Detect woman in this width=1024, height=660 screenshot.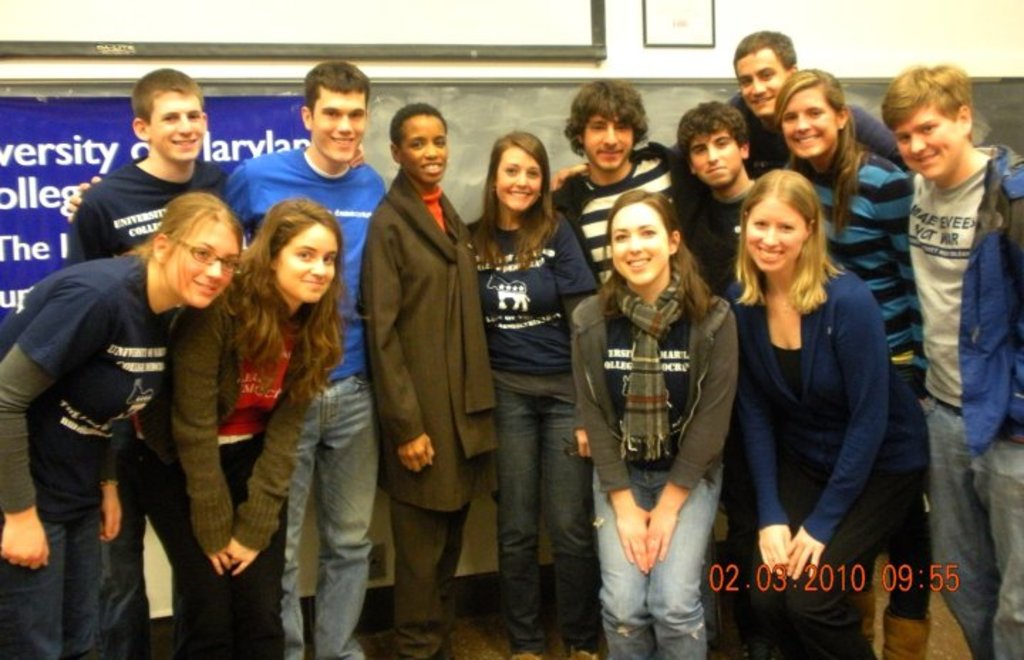
Detection: (x1=765, y1=67, x2=923, y2=616).
